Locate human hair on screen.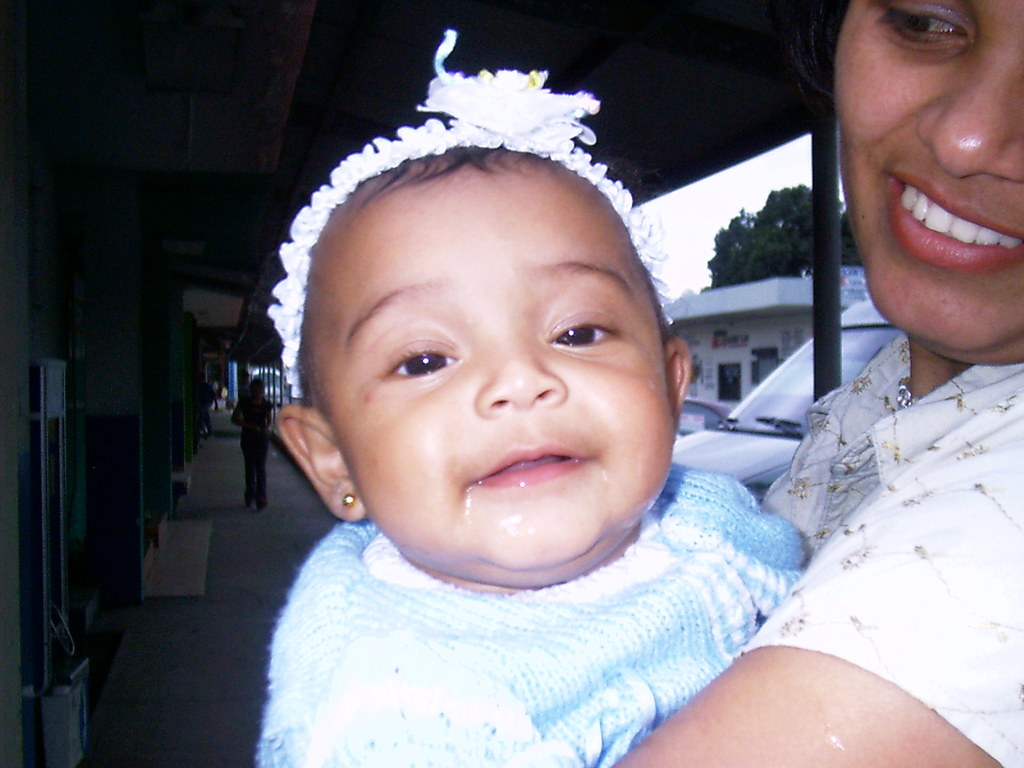
On screen at left=359, top=142, right=550, bottom=198.
